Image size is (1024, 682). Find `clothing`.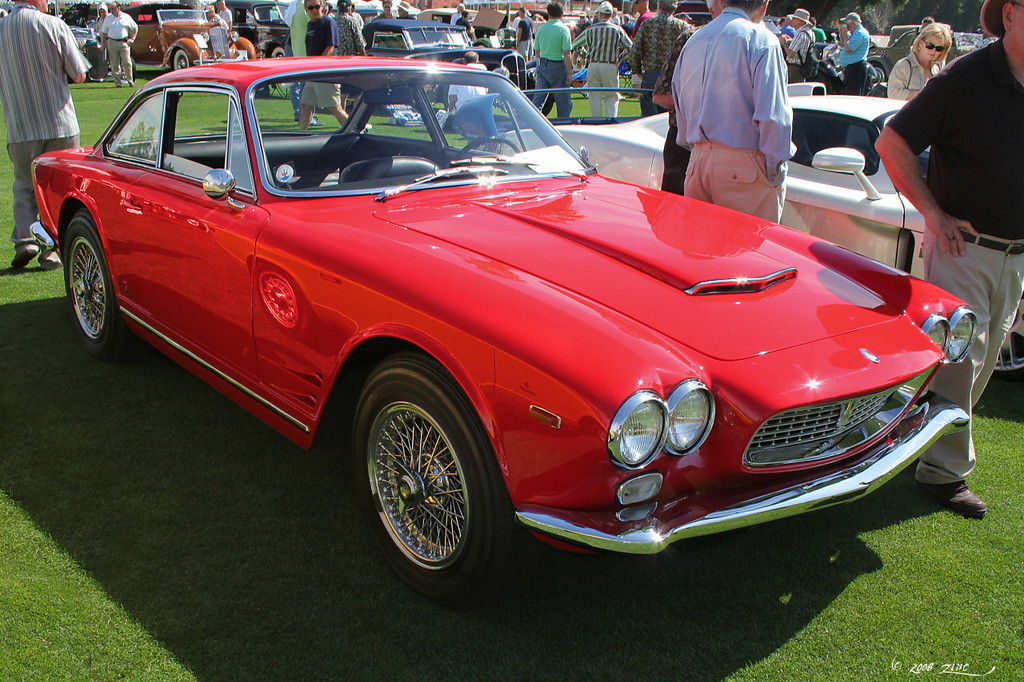
<bbox>0, 0, 90, 245</bbox>.
